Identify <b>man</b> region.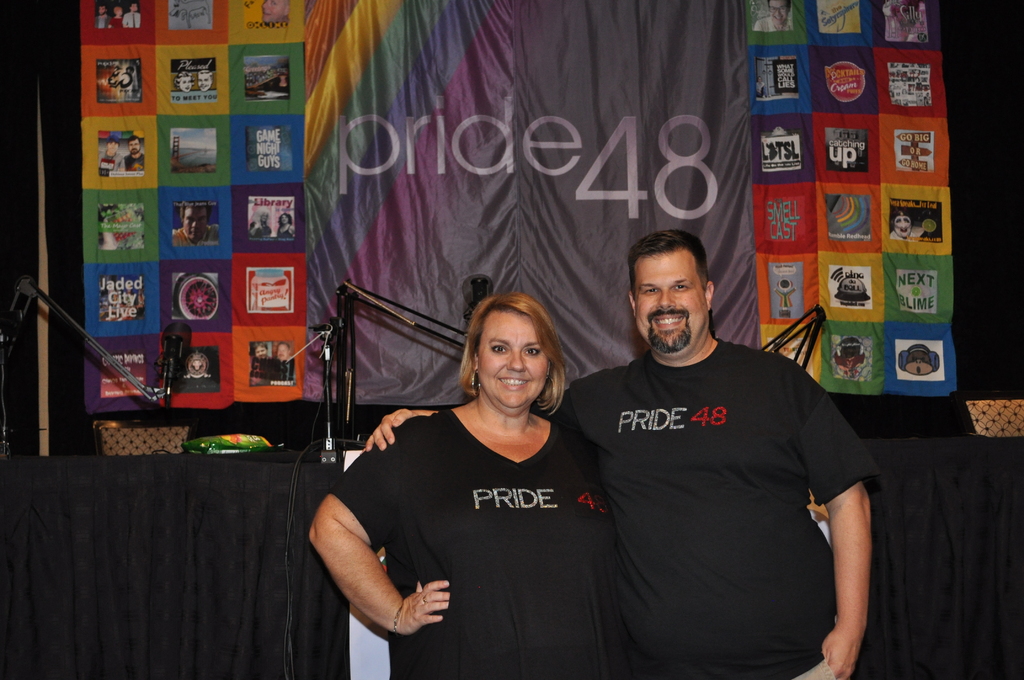
Region: box=[249, 339, 274, 385].
